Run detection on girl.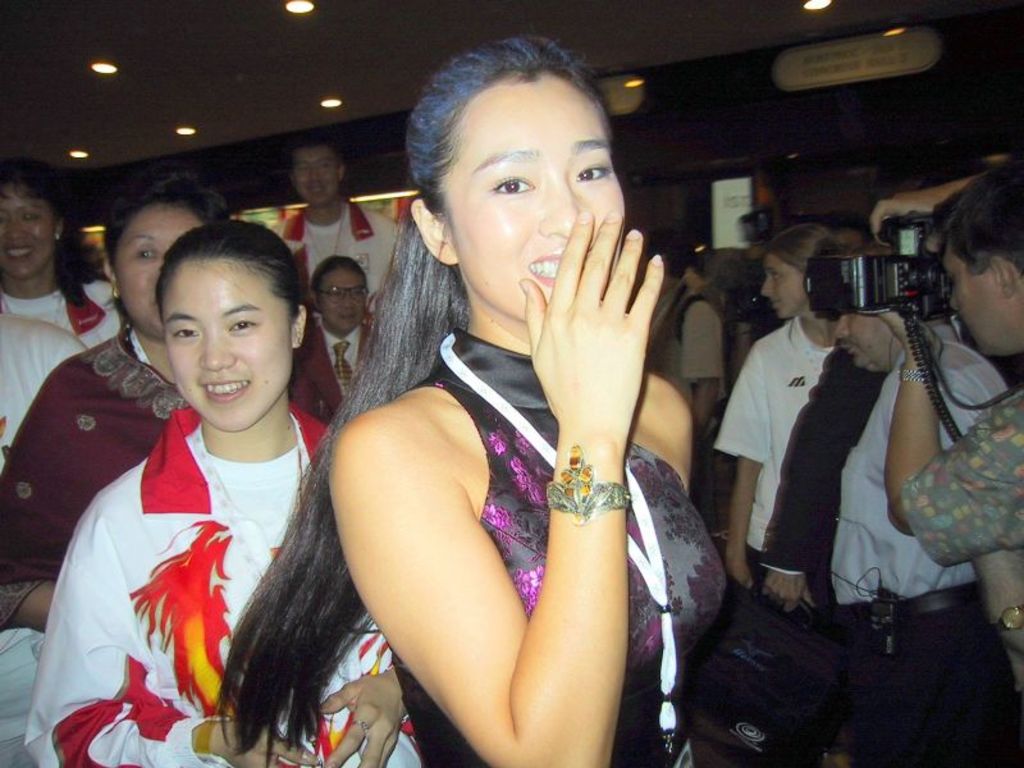
Result: crop(328, 111, 704, 767).
